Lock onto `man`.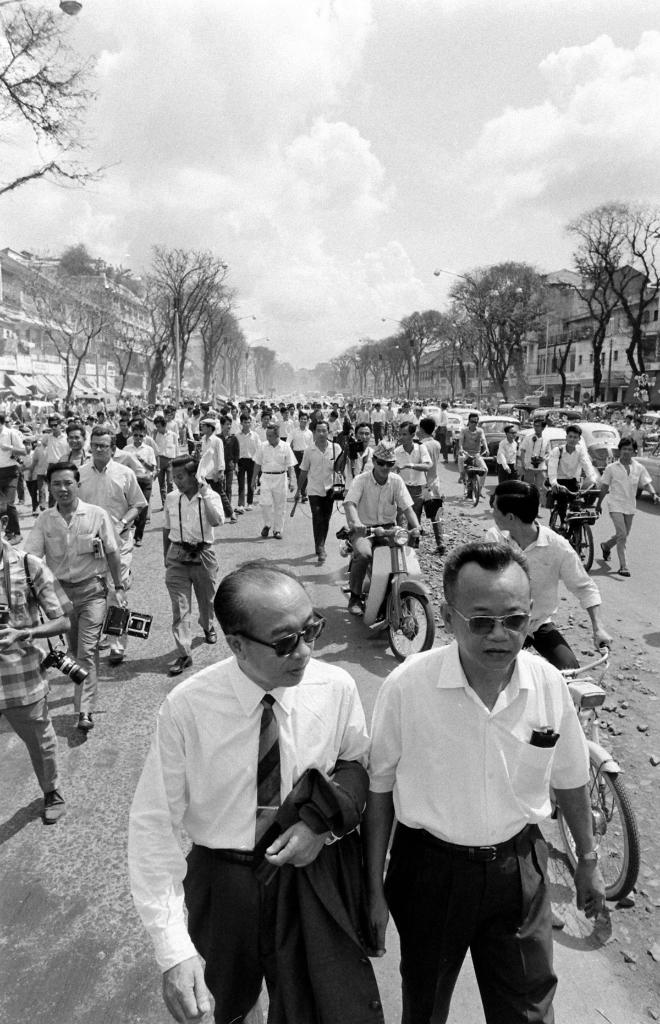
Locked: <bbox>159, 412, 183, 453</bbox>.
